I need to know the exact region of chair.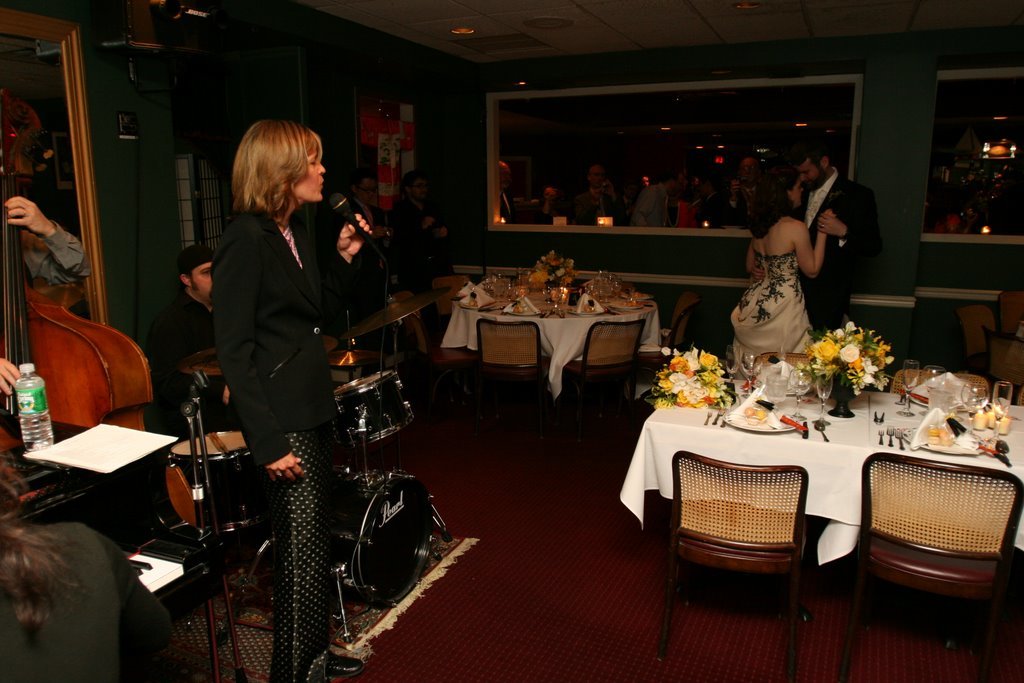
Region: 859:449:1016:647.
